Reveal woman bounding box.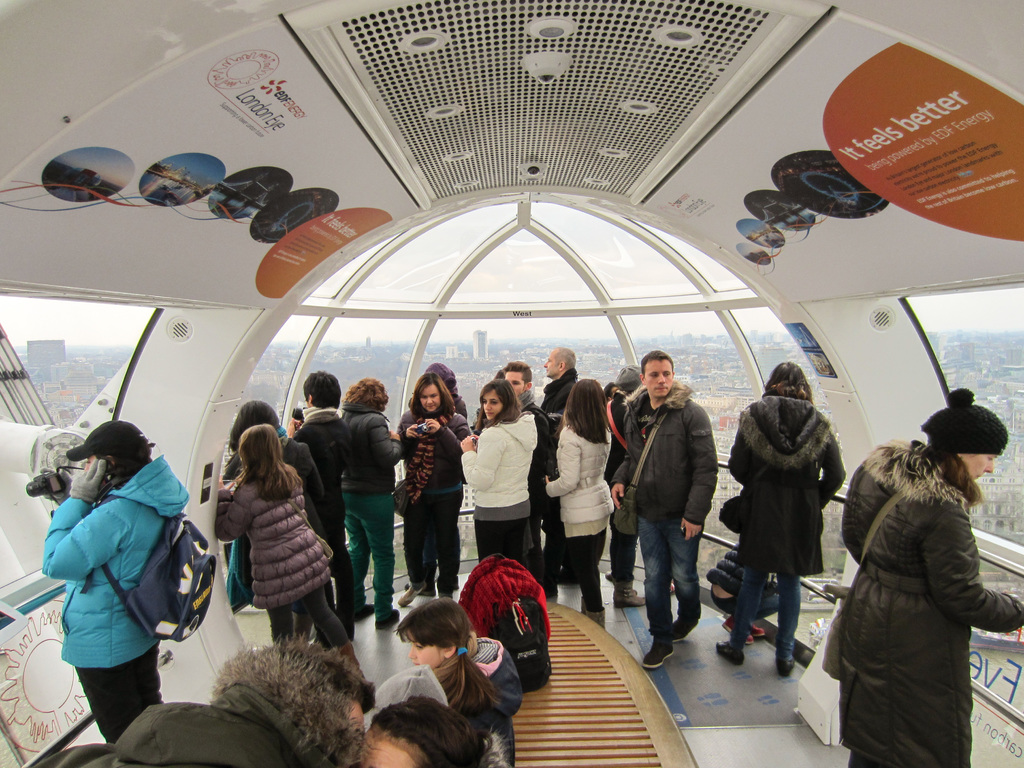
Revealed: 388,374,469,614.
